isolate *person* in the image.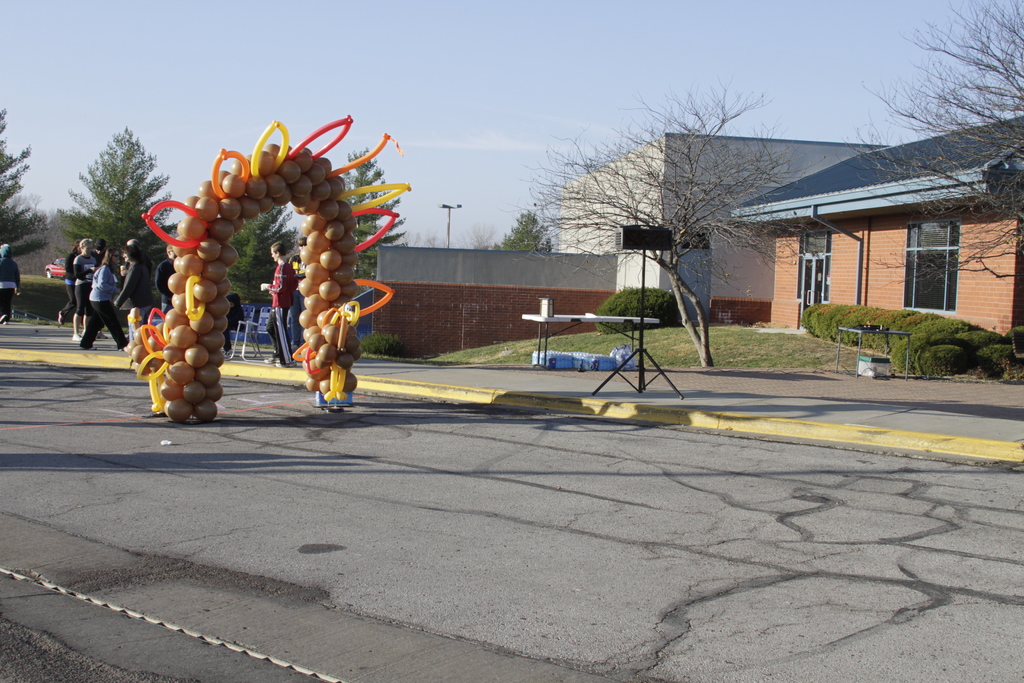
Isolated region: 74, 246, 128, 351.
